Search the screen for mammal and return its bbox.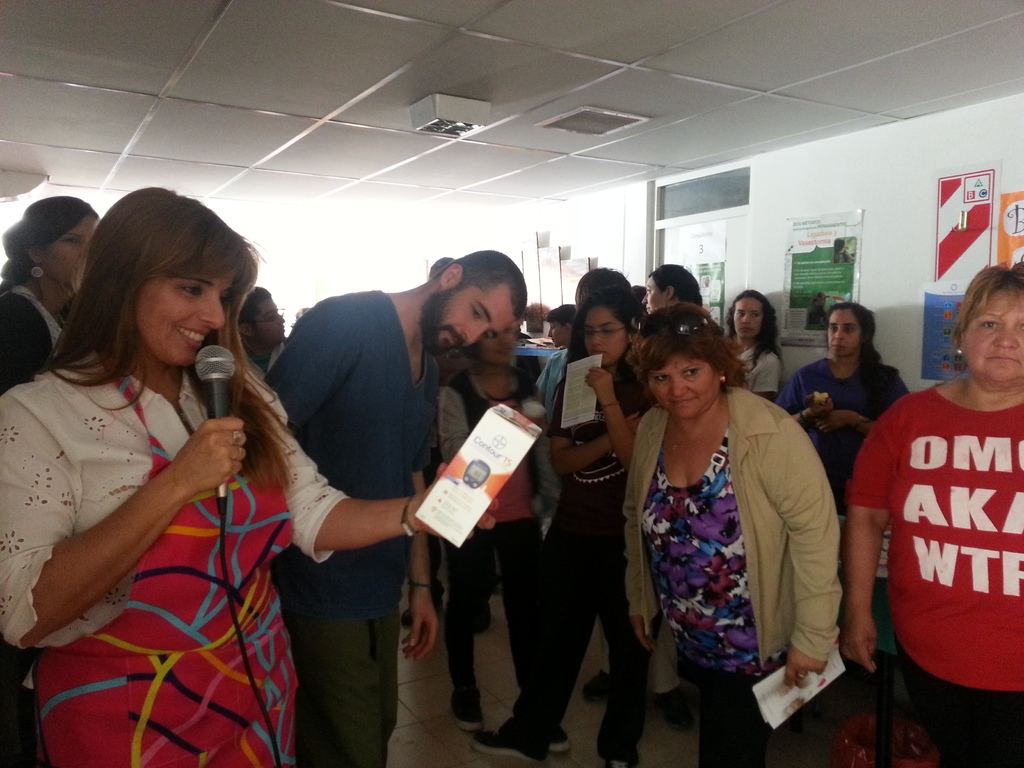
Found: x1=426, y1=253, x2=460, y2=278.
